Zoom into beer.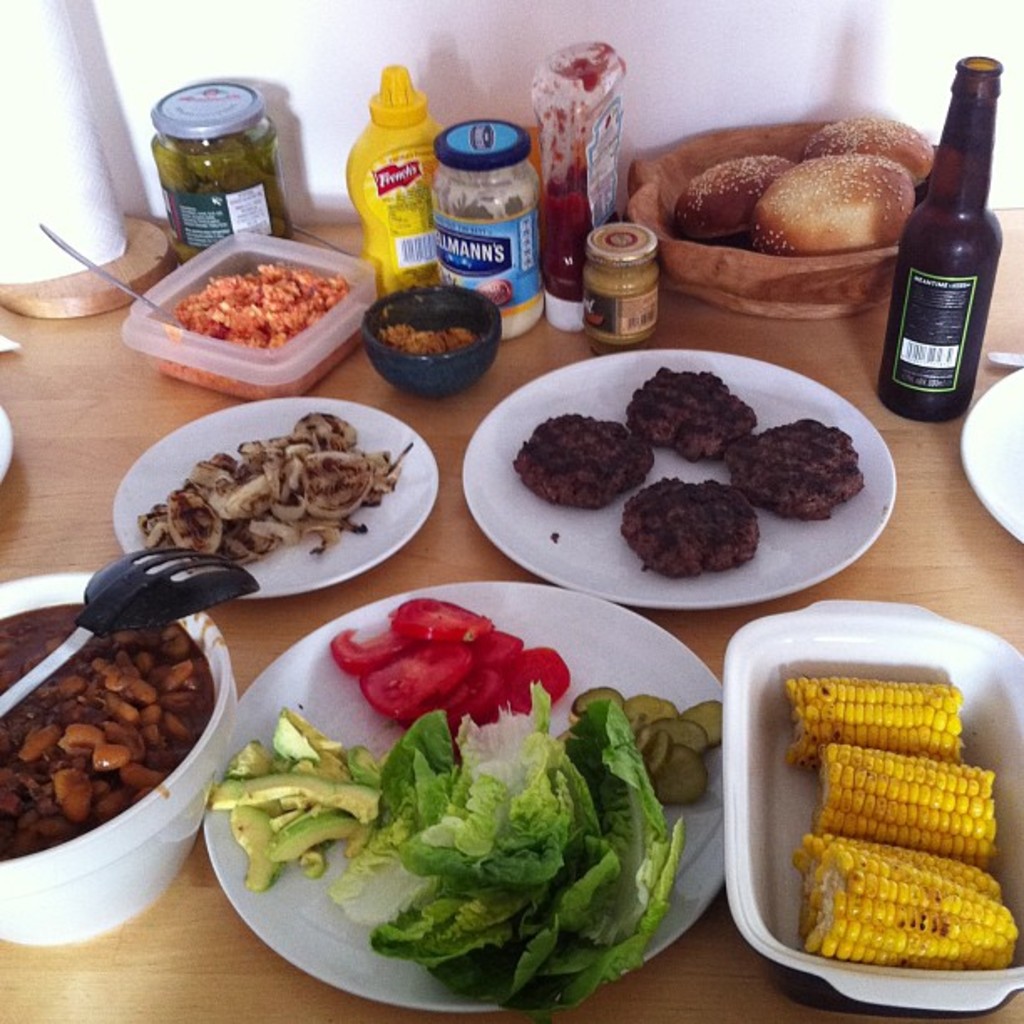
Zoom target: locate(899, 54, 1017, 432).
